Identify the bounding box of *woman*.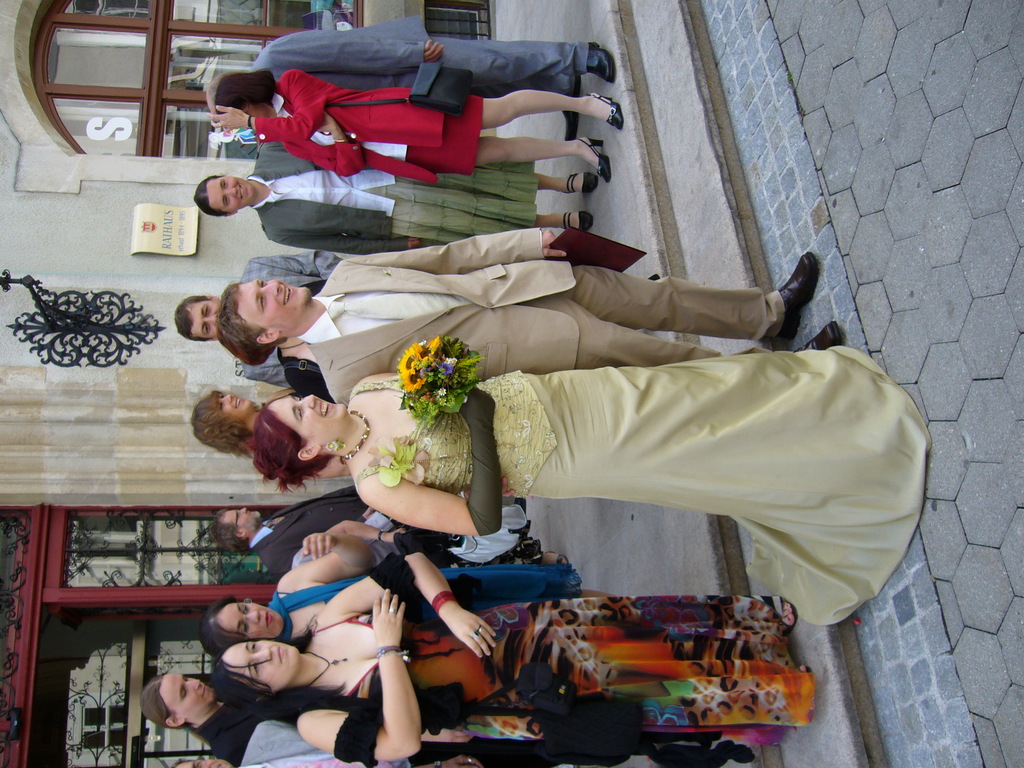
198 525 633 657.
